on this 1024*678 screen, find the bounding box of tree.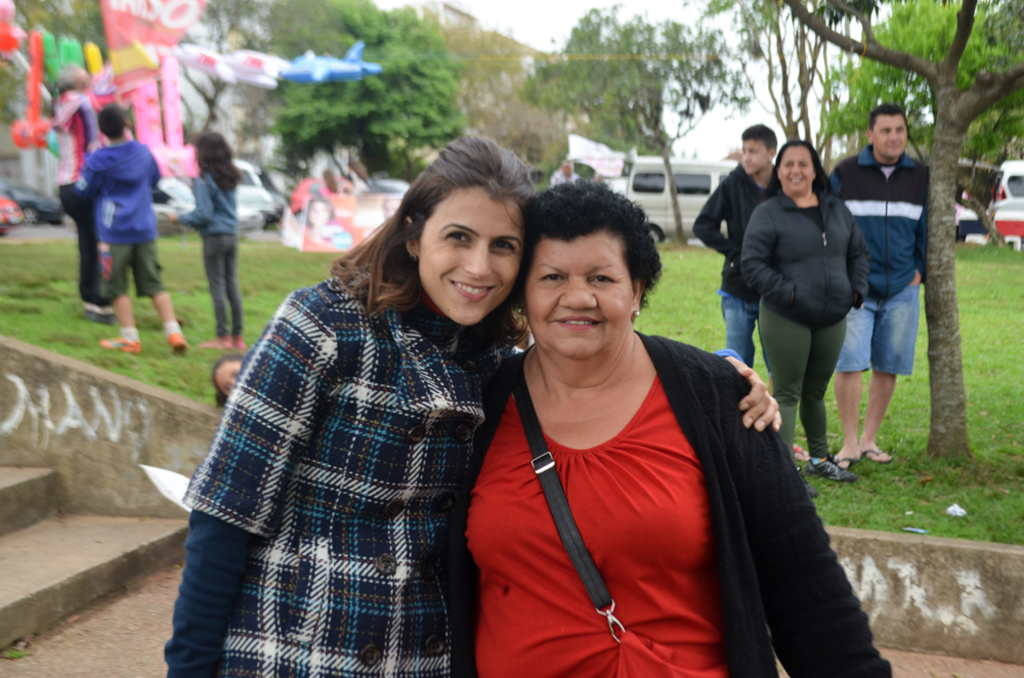
Bounding box: (266, 0, 474, 184).
